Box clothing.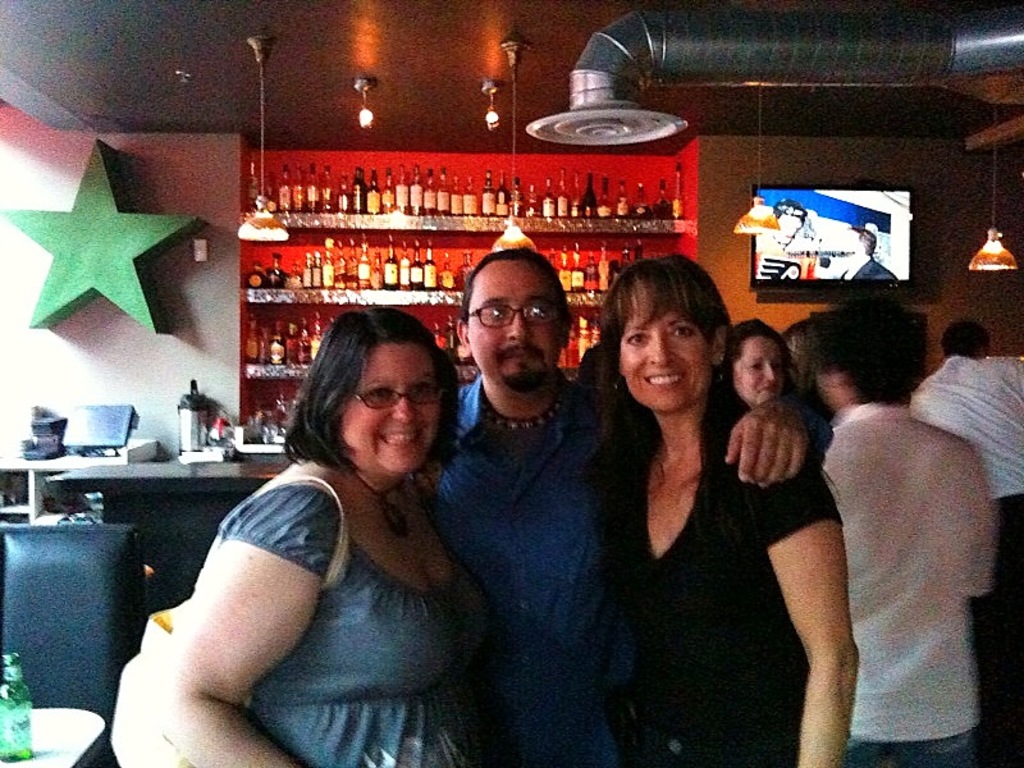
bbox(228, 486, 470, 764).
